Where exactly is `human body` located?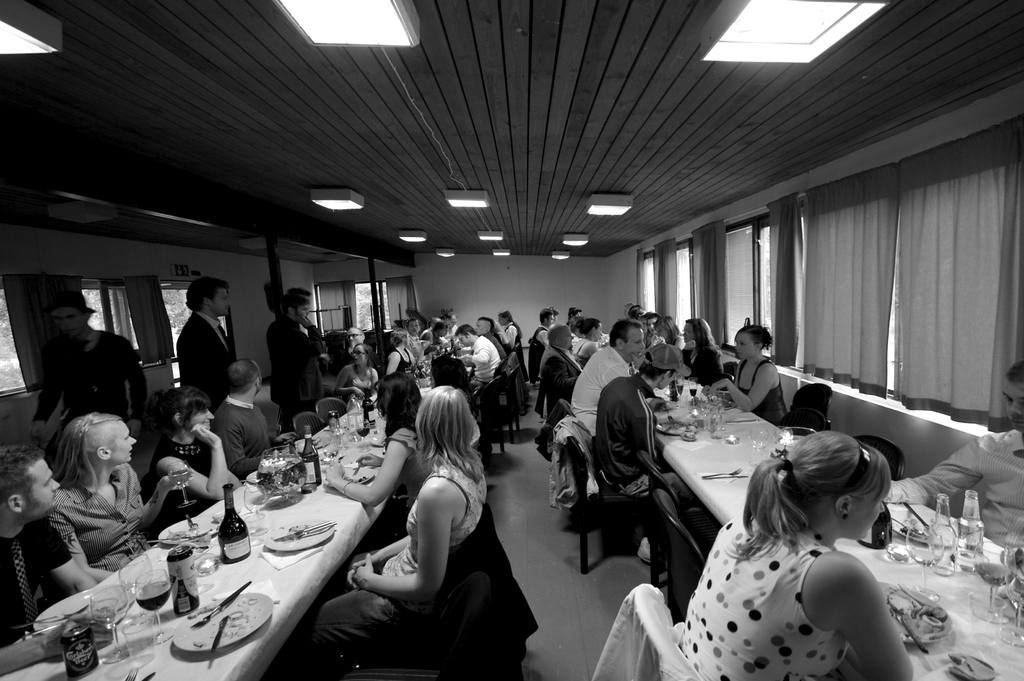
Its bounding box is (444, 313, 457, 339).
